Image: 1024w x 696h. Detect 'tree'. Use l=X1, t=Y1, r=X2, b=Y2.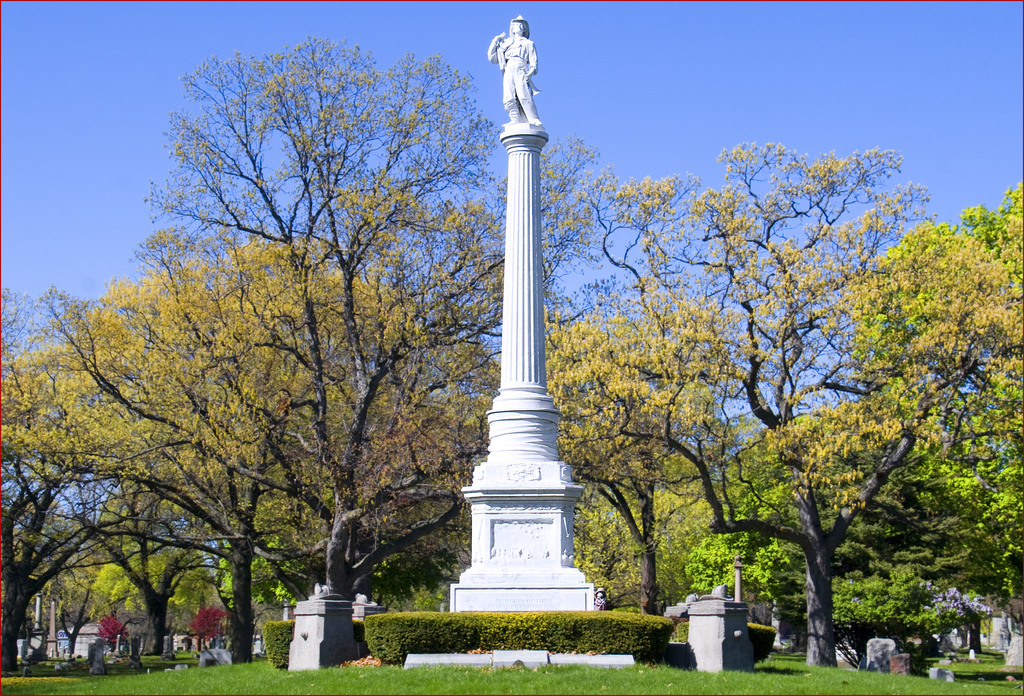
l=218, t=539, r=309, b=620.
